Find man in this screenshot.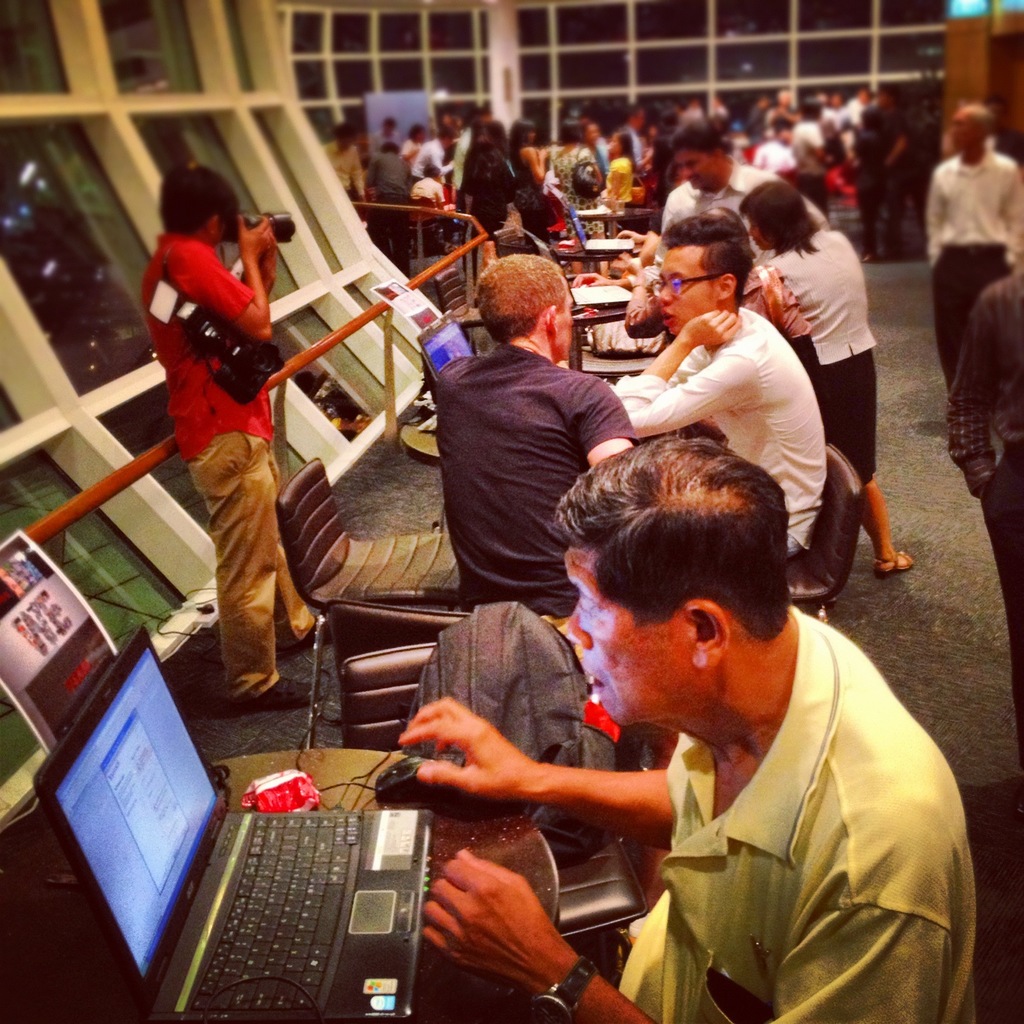
The bounding box for man is 375, 434, 978, 1023.
